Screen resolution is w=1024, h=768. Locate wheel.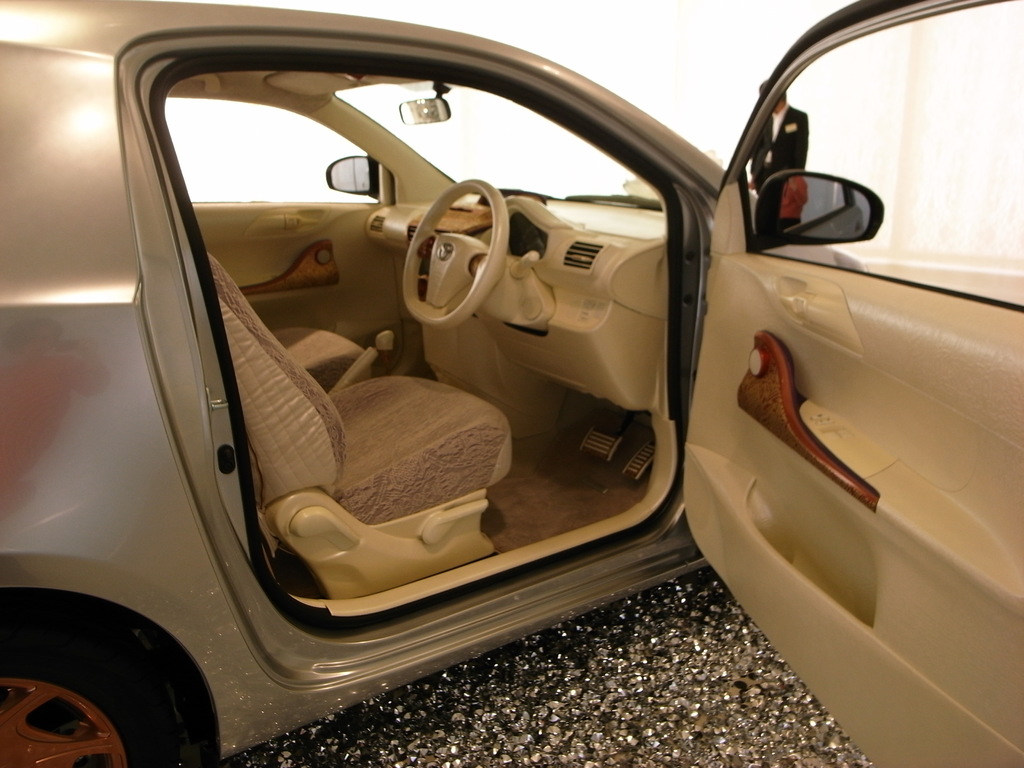
[left=3, top=612, right=202, bottom=760].
